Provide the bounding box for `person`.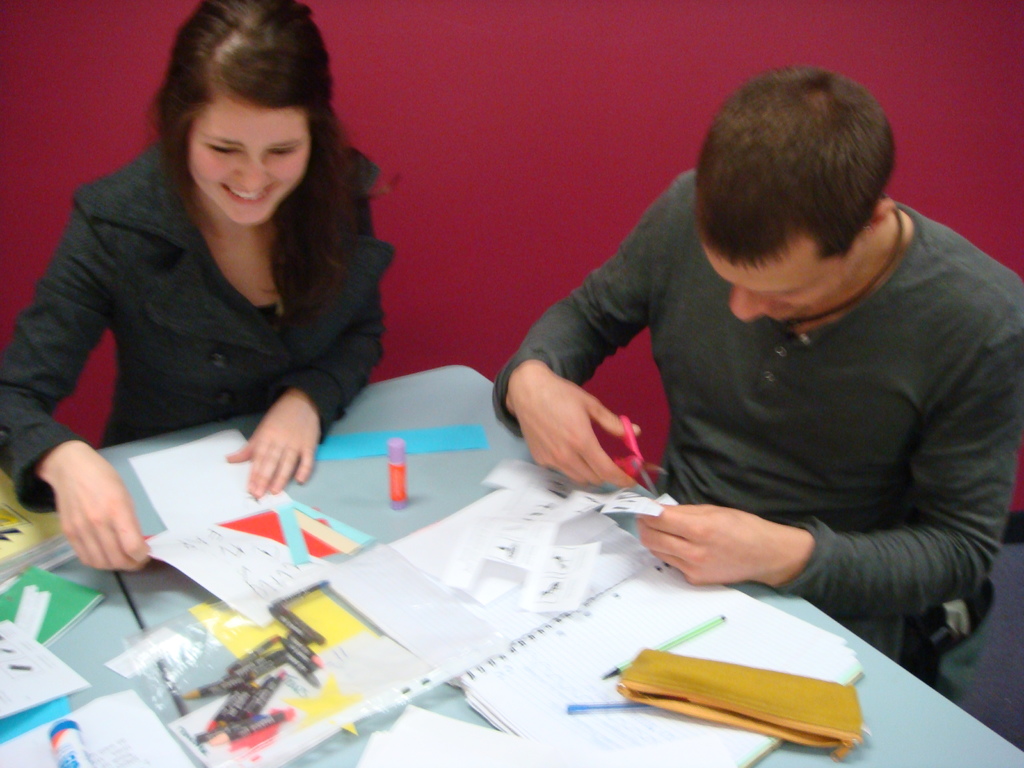
bbox=[0, 0, 401, 570].
